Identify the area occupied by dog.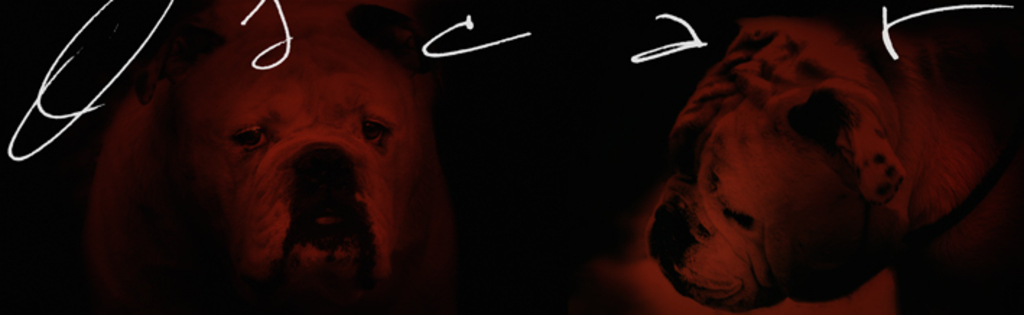
Area: 640,12,1023,314.
